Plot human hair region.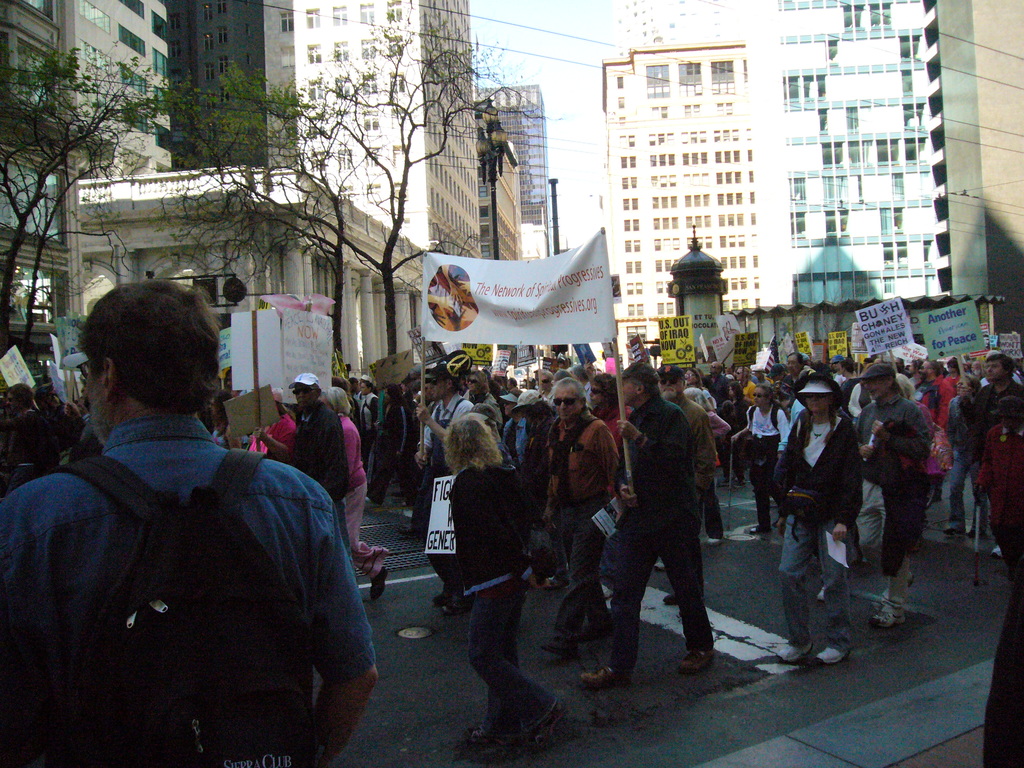
Plotted at pyautogui.locateOnScreen(987, 351, 1014, 378).
